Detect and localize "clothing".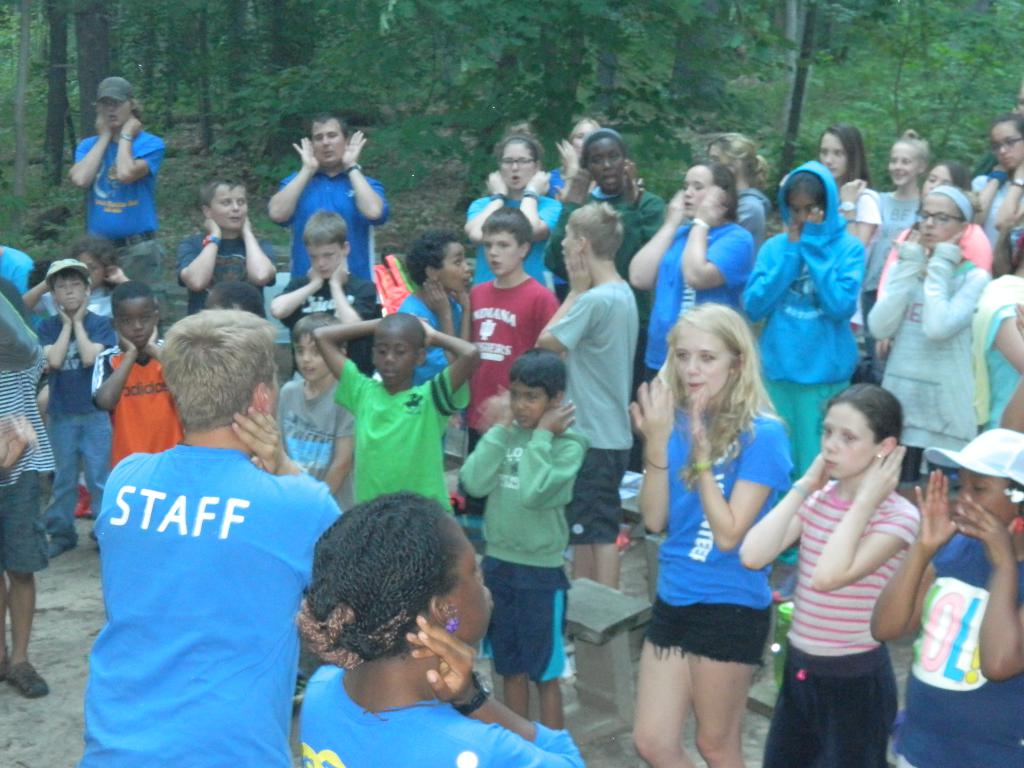
Localized at {"left": 176, "top": 231, "right": 275, "bottom": 319}.
